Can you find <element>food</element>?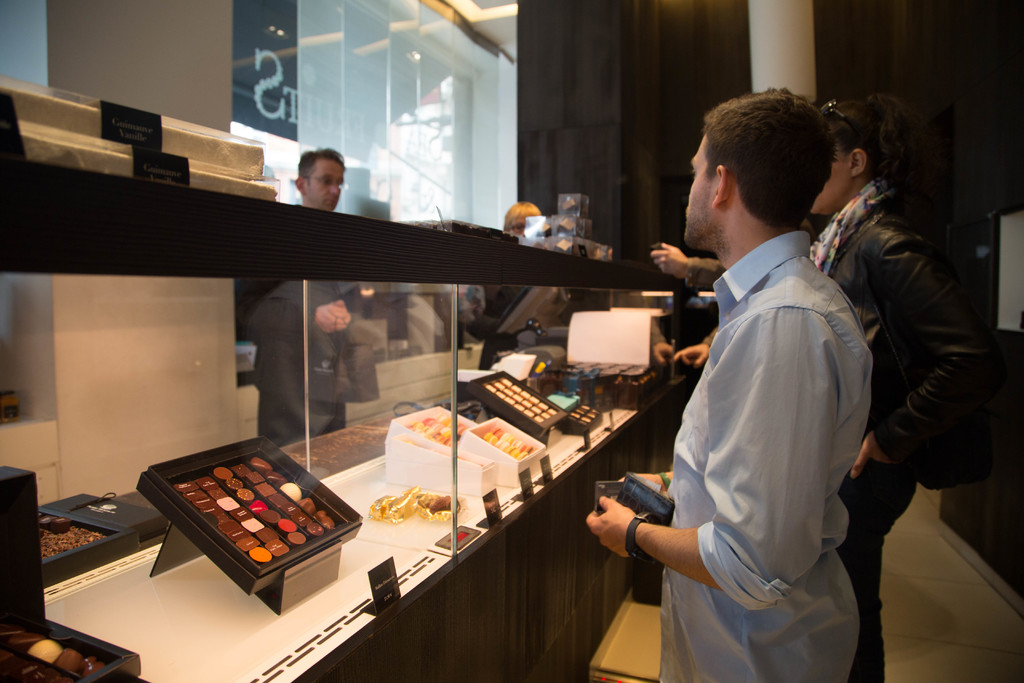
Yes, bounding box: 37,507,116,562.
